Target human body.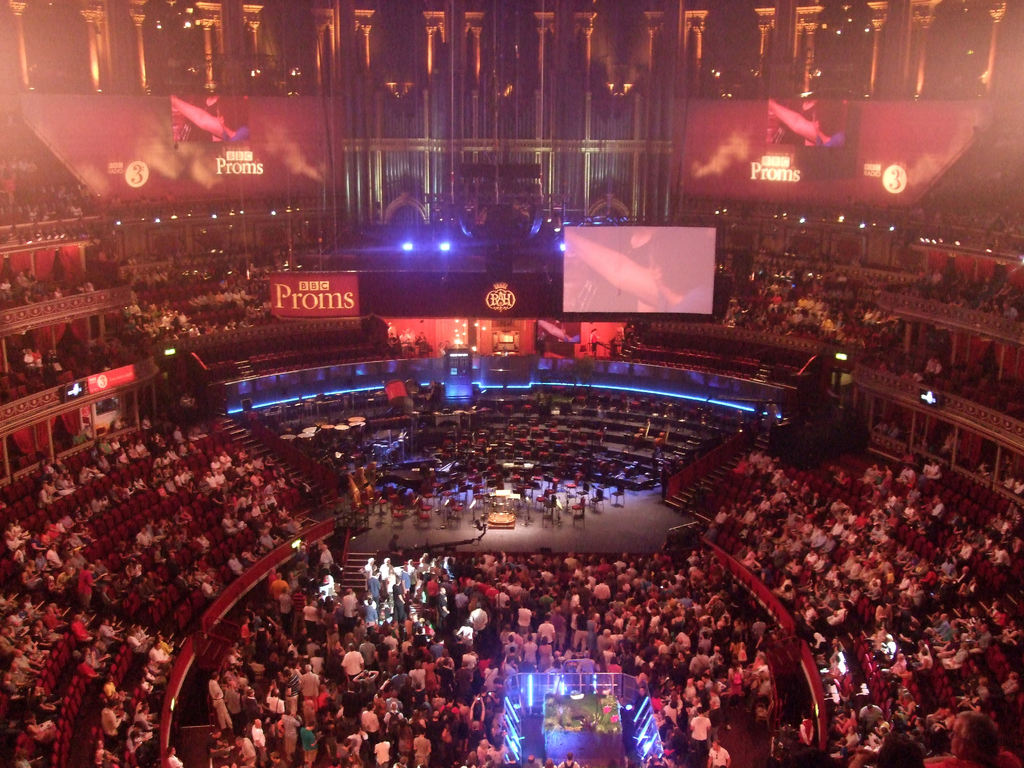
Target region: detection(927, 264, 939, 287).
